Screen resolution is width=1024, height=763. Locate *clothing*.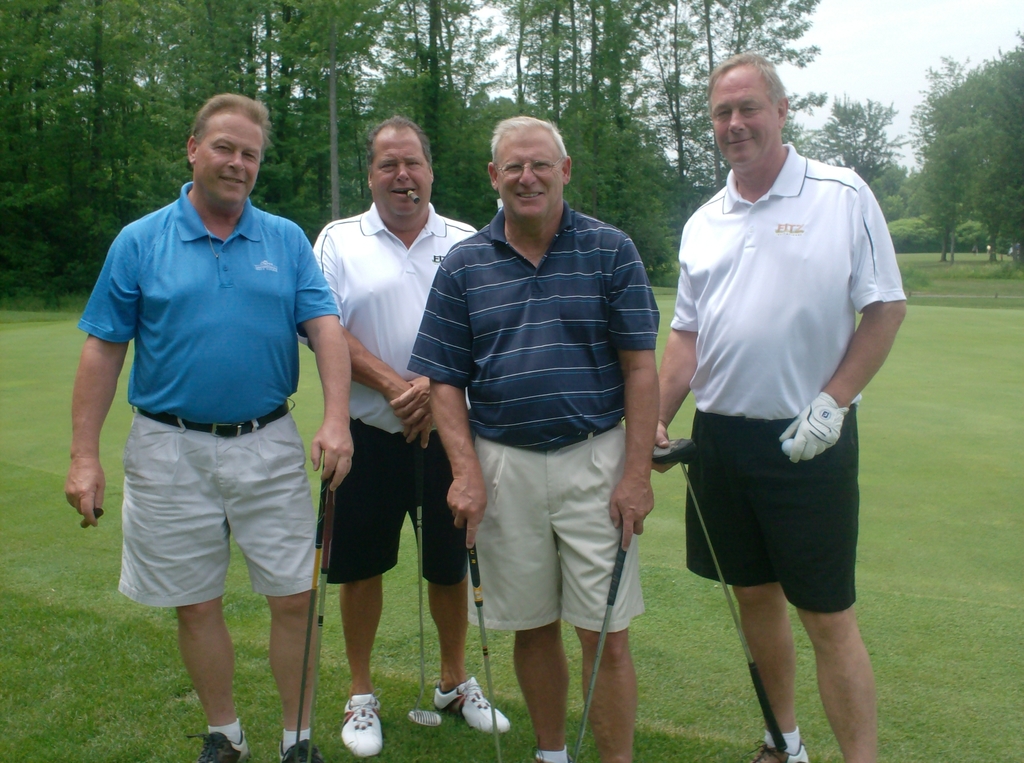
bbox=(73, 181, 332, 610).
